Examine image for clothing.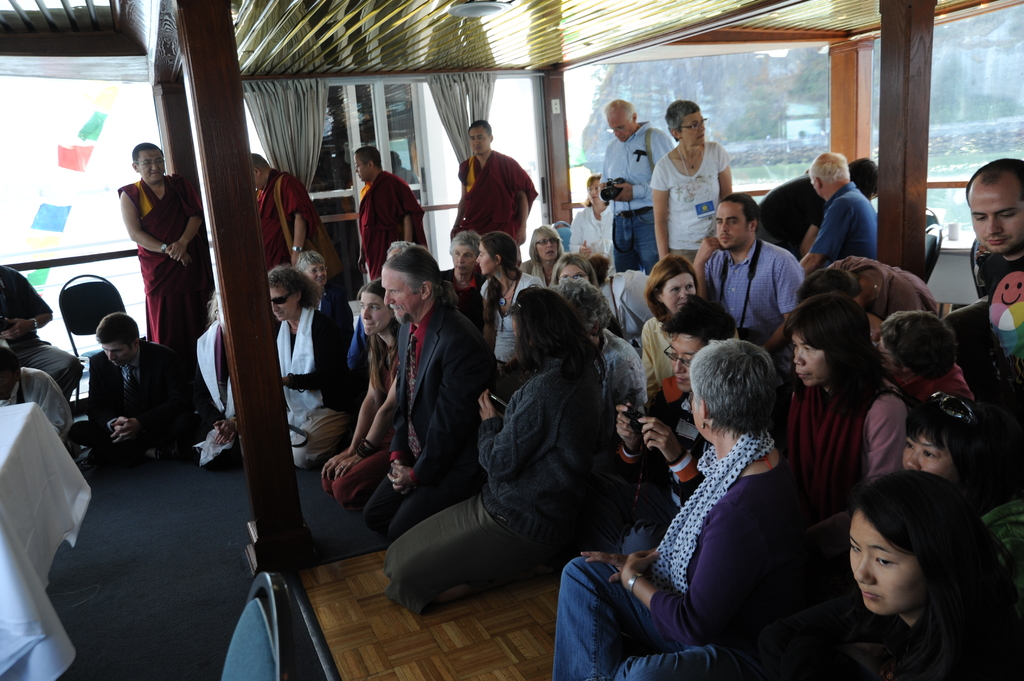
Examination result: x1=253, y1=164, x2=316, y2=266.
